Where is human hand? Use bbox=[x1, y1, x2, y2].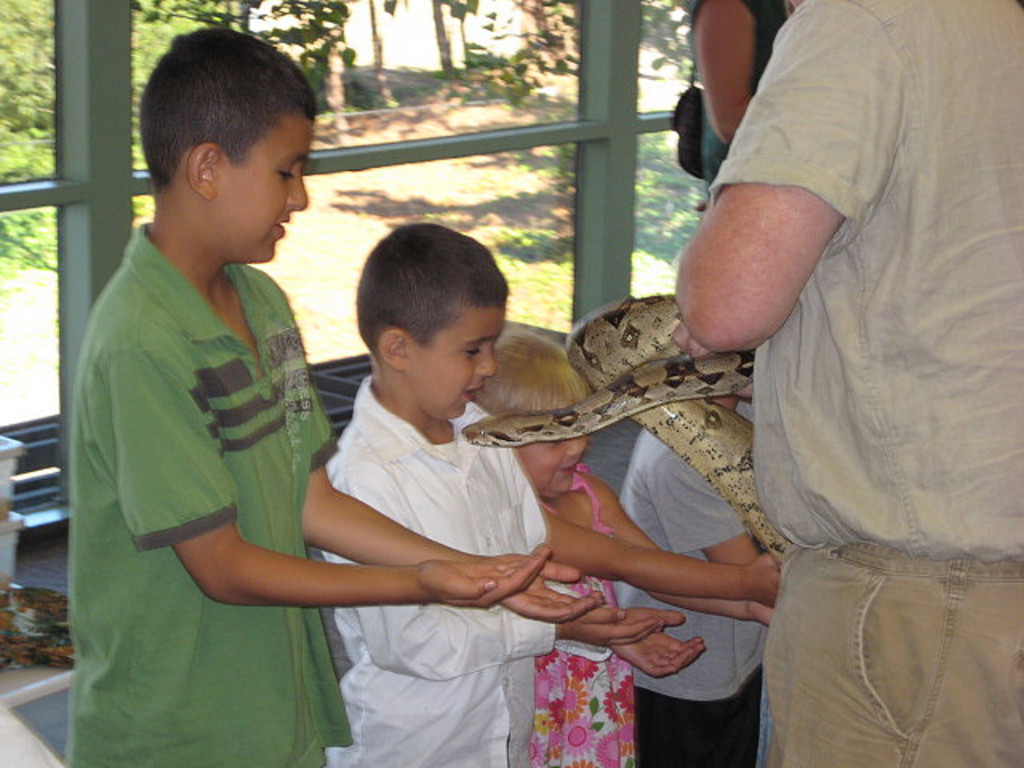
bbox=[674, 323, 714, 362].
